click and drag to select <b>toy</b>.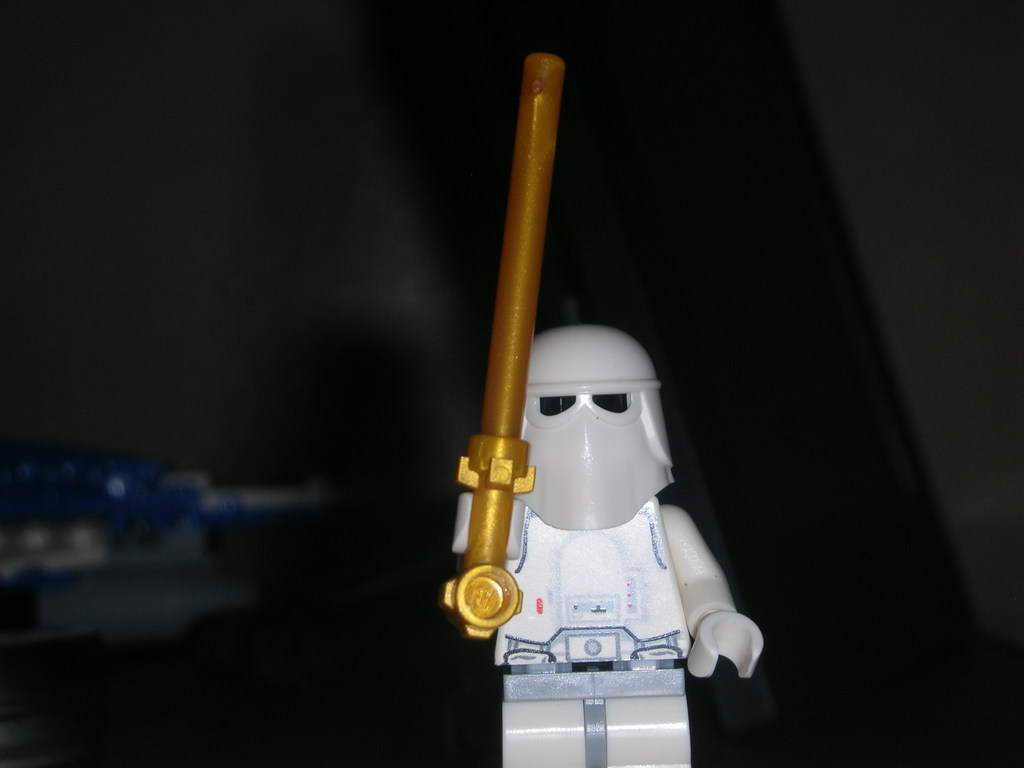
Selection: <region>435, 26, 776, 767</region>.
